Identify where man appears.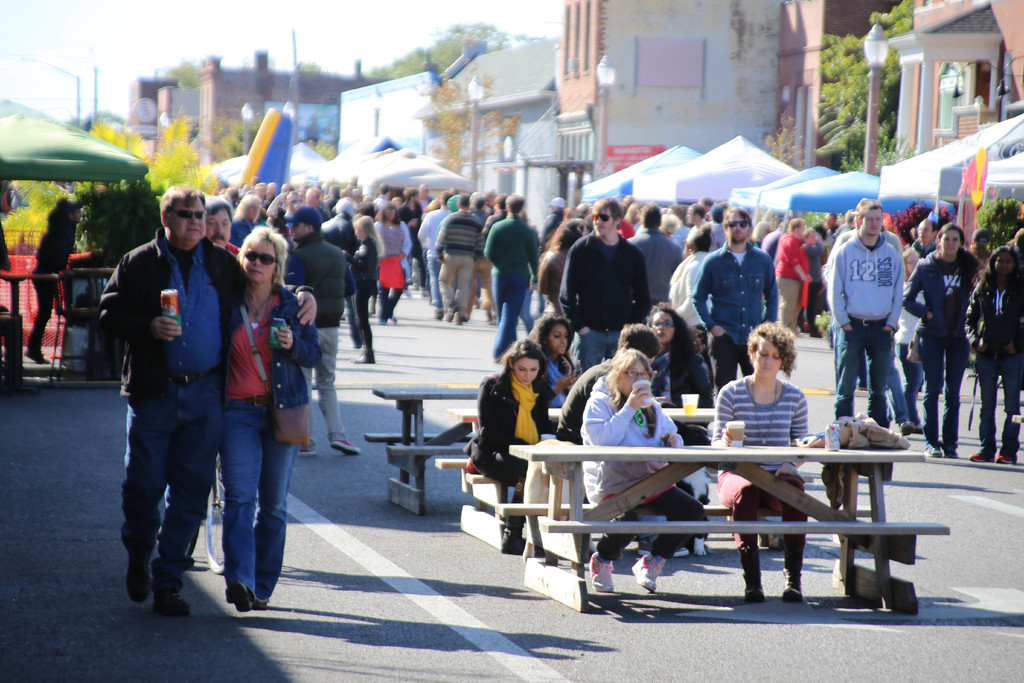
Appears at [x1=98, y1=186, x2=313, y2=621].
